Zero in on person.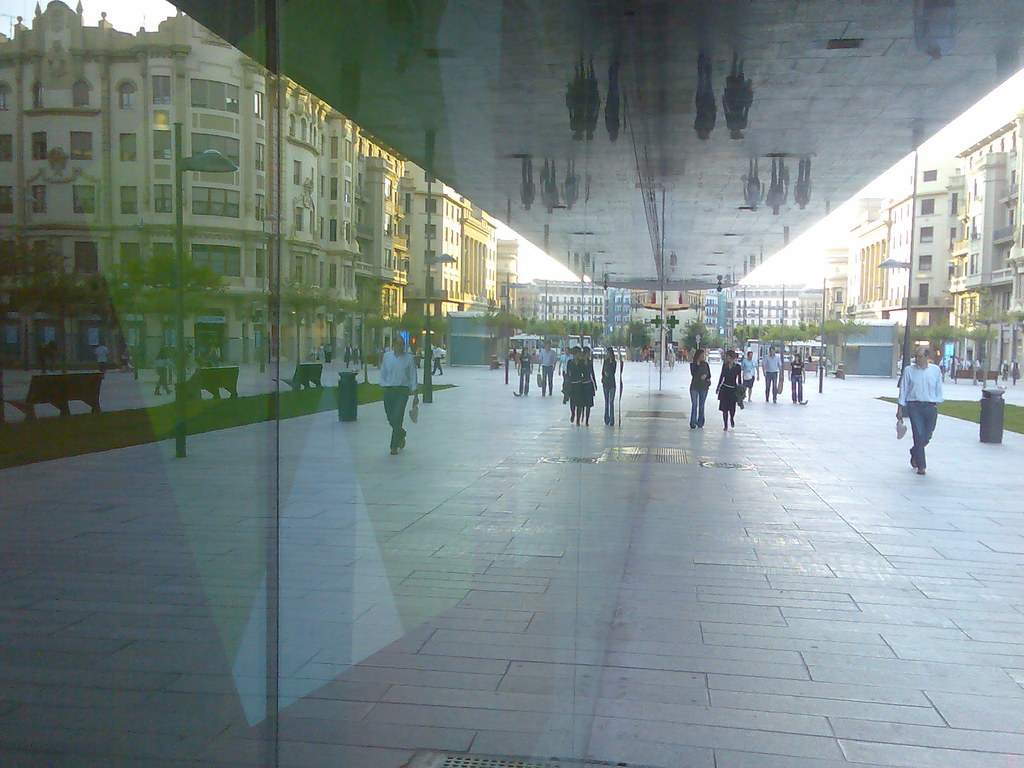
Zeroed in: box(788, 351, 809, 403).
